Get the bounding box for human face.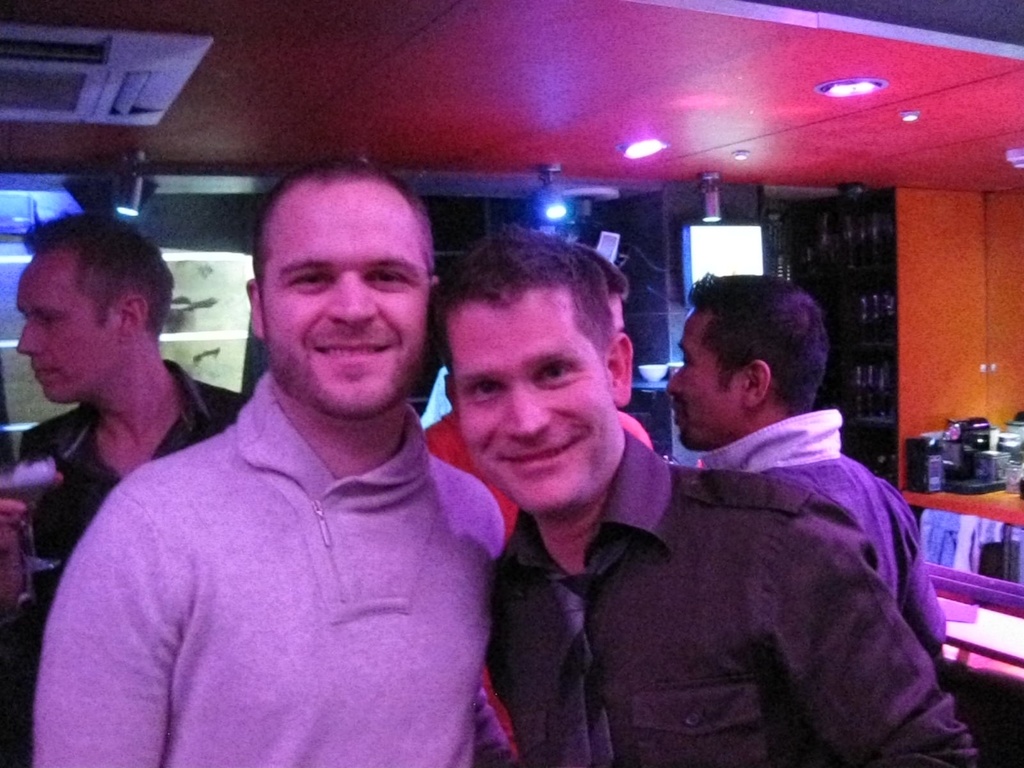
{"x1": 261, "y1": 184, "x2": 431, "y2": 421}.
